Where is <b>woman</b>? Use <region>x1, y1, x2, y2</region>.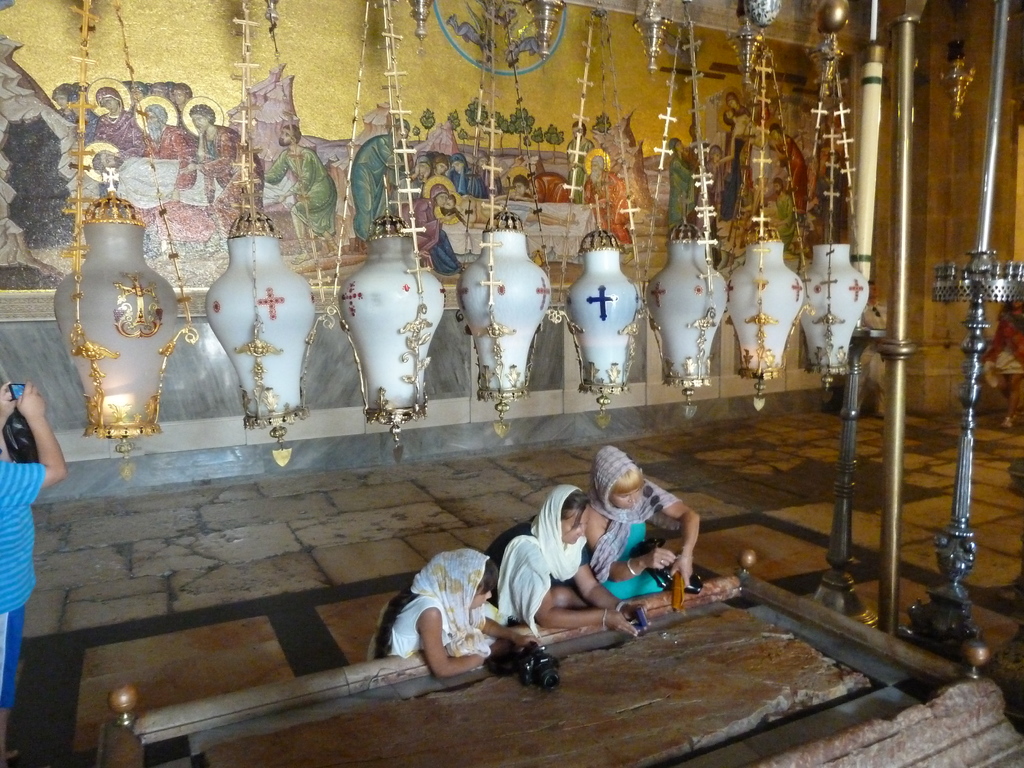
<region>580, 445, 698, 602</region>.
